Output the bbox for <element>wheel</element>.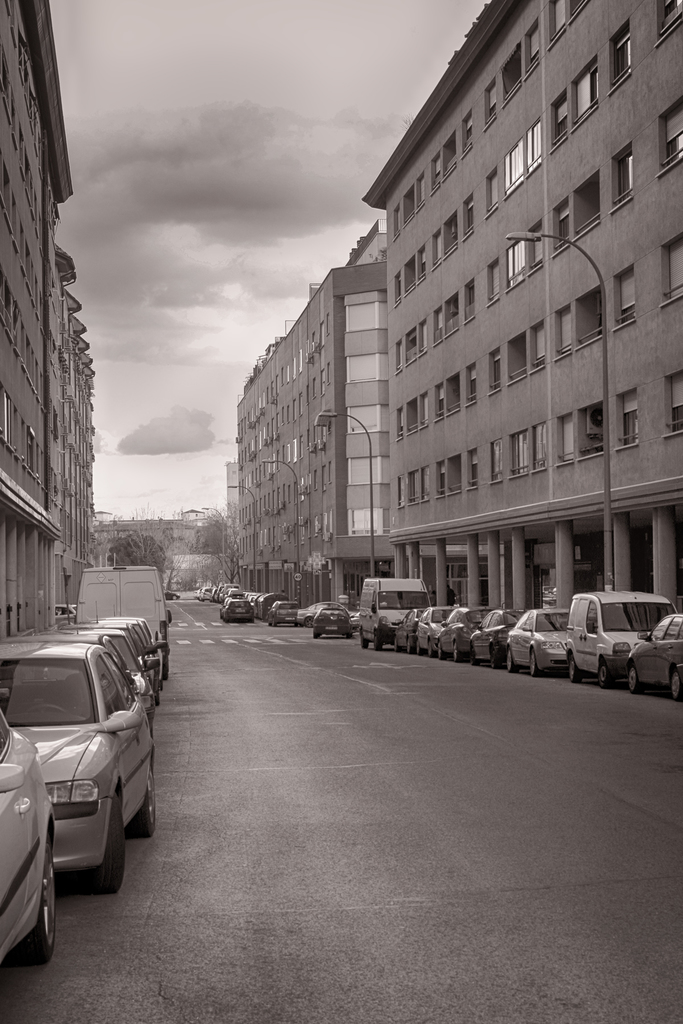
locate(29, 837, 58, 961).
